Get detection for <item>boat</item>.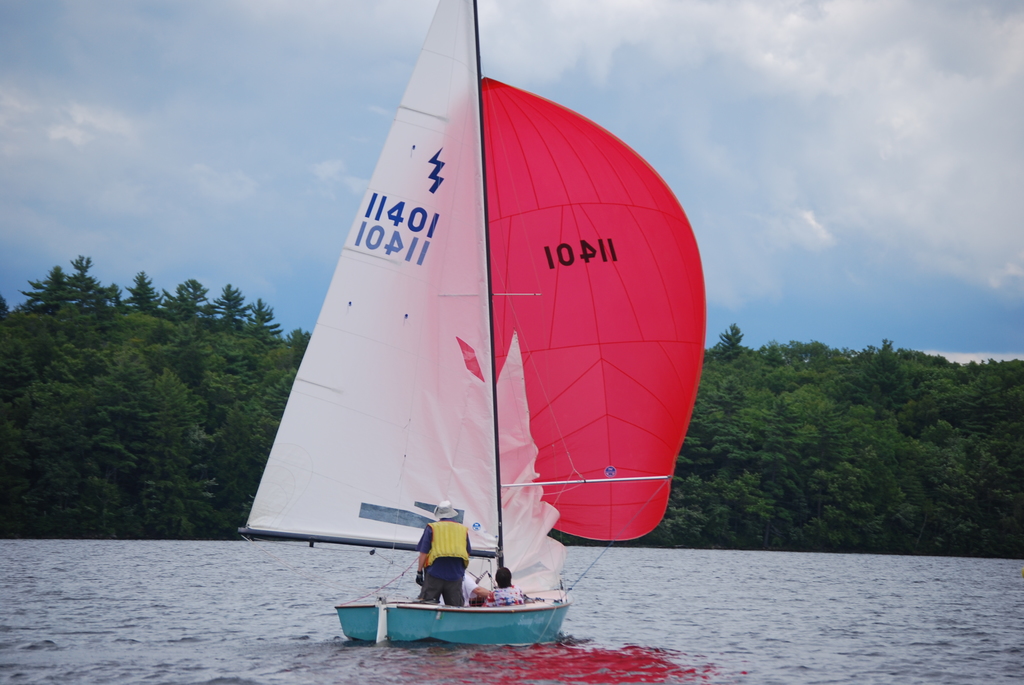
Detection: <box>231,7,719,648</box>.
